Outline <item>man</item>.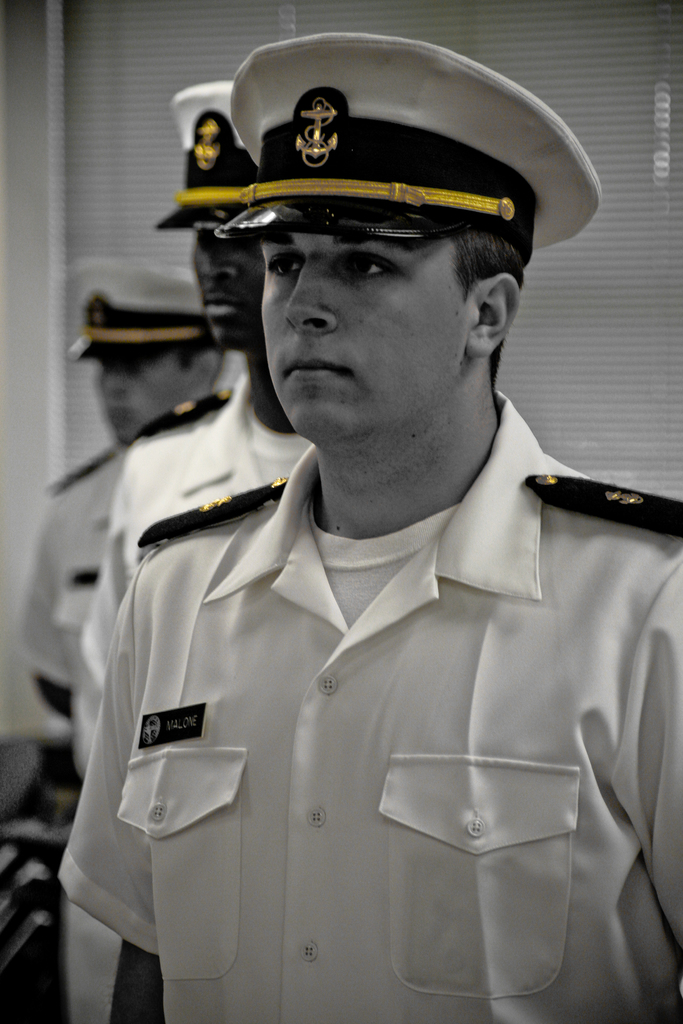
Outline: locate(60, 68, 318, 1023).
